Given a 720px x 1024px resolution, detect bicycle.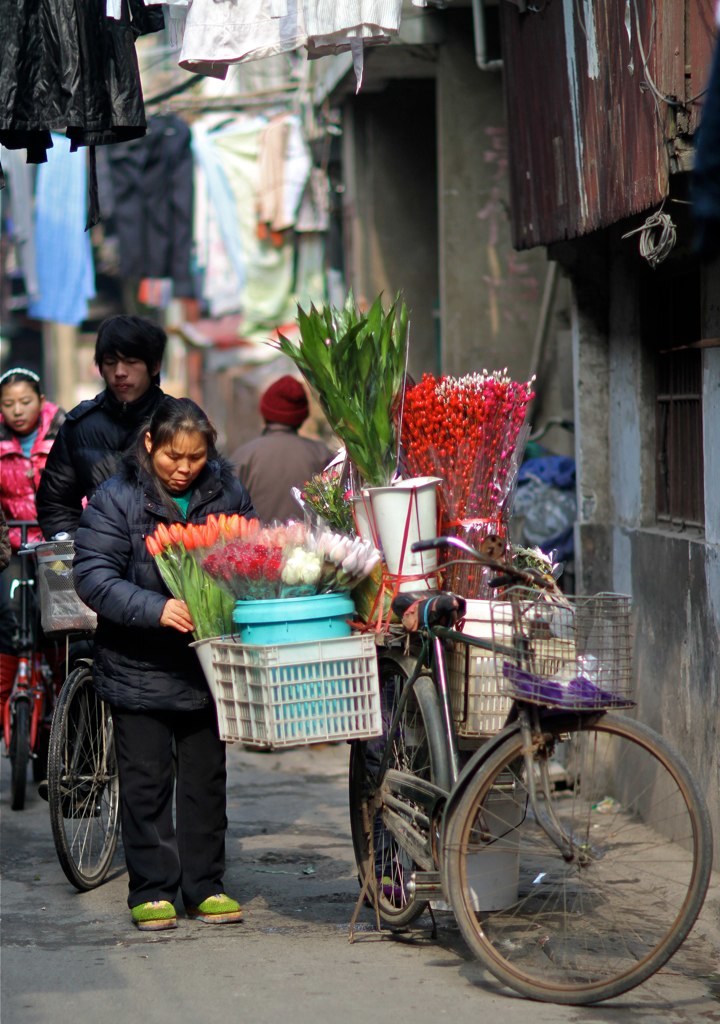
pyautogui.locateOnScreen(0, 520, 51, 809).
